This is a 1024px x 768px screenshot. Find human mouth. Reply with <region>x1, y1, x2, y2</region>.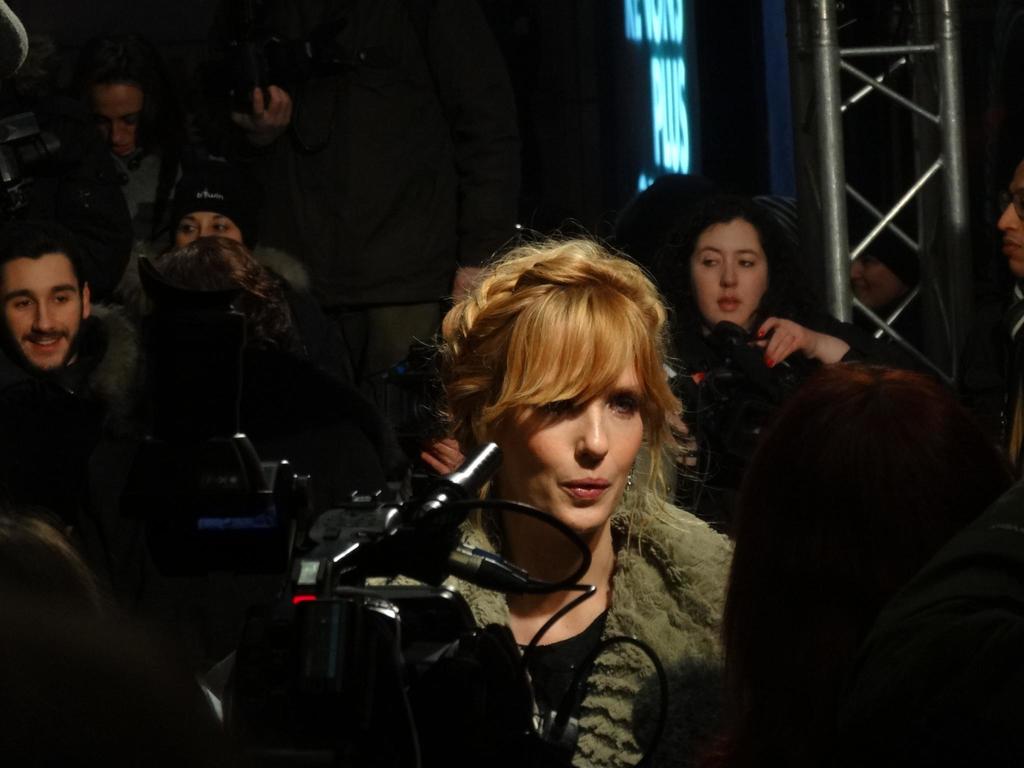
<region>559, 477, 611, 502</region>.
